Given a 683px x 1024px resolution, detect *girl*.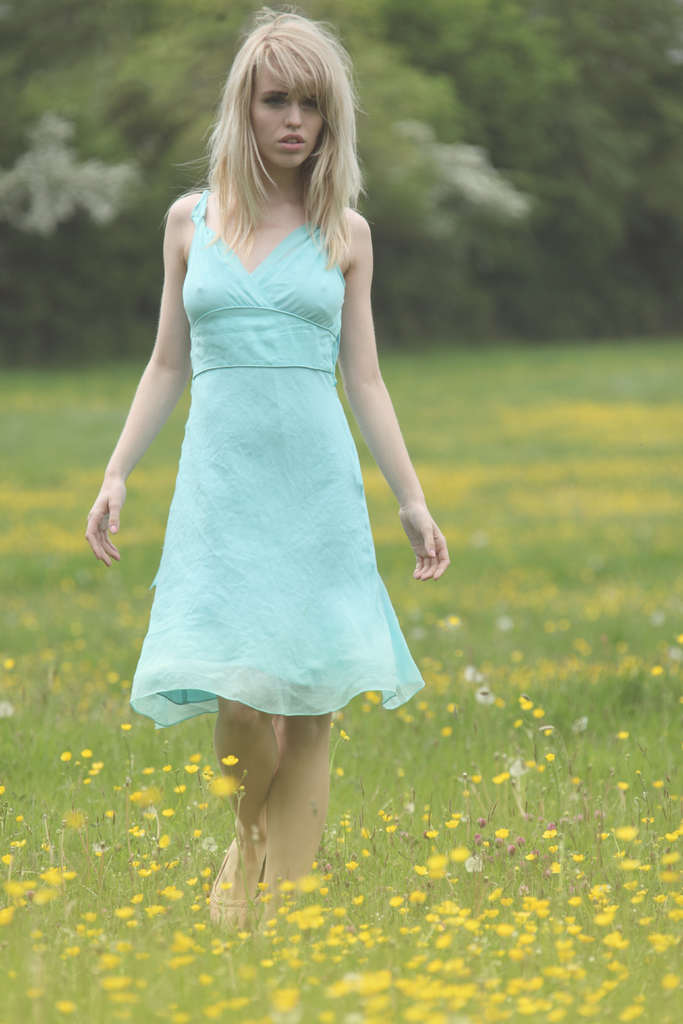
Rect(83, 0, 449, 945).
